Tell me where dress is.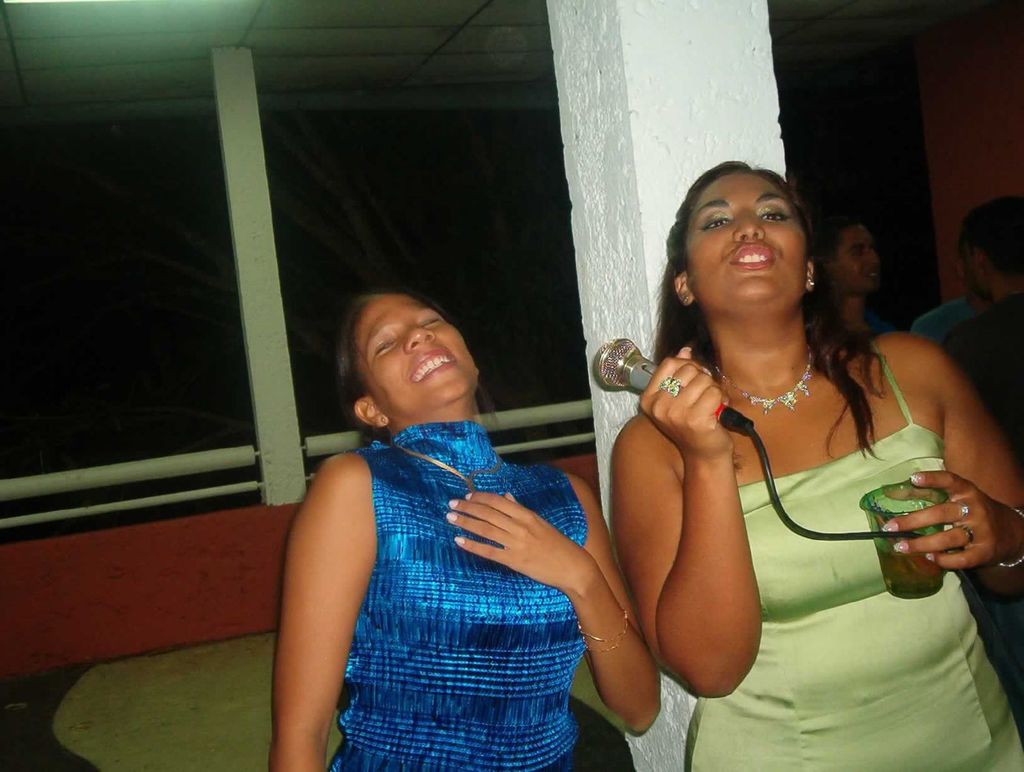
dress is at crop(326, 421, 584, 771).
